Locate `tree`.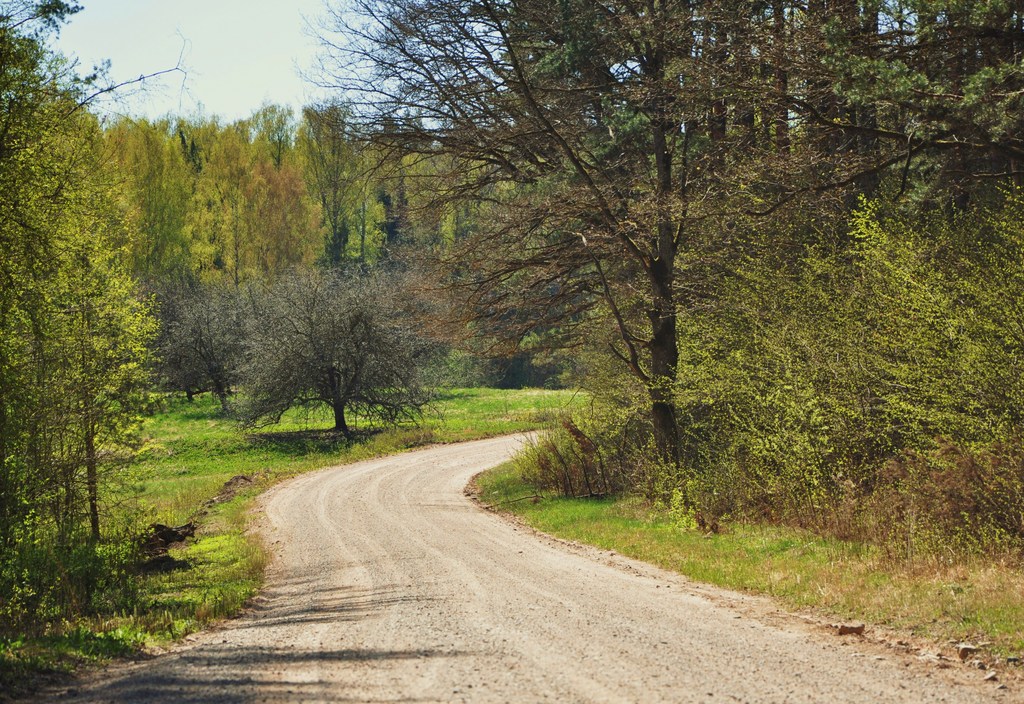
Bounding box: bbox=[951, 0, 1023, 363].
